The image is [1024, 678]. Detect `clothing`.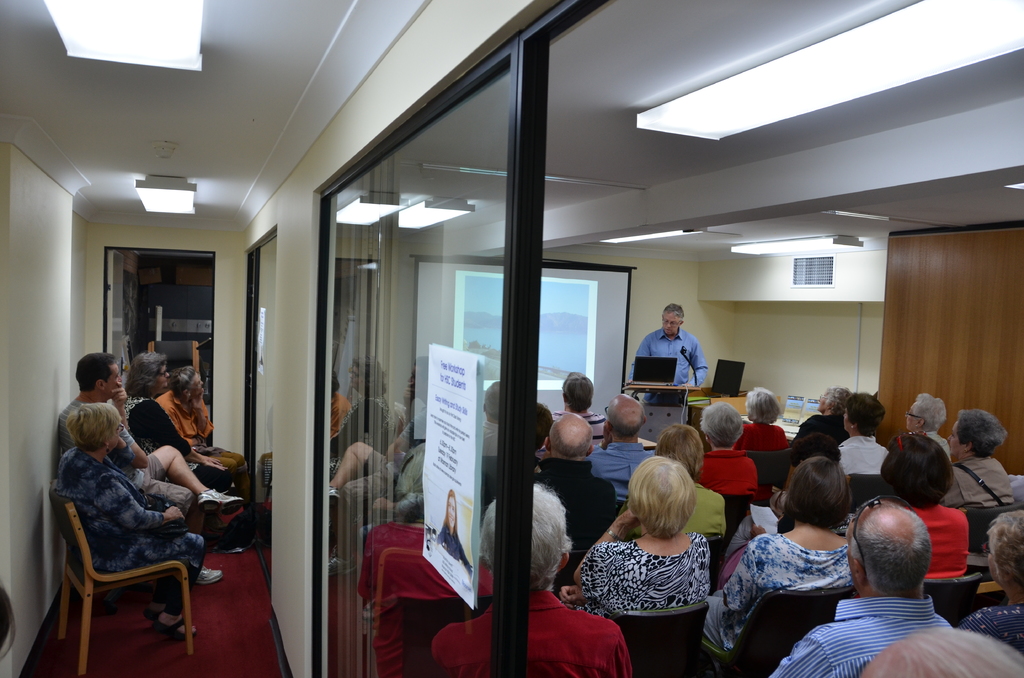
Detection: [584,439,658,502].
